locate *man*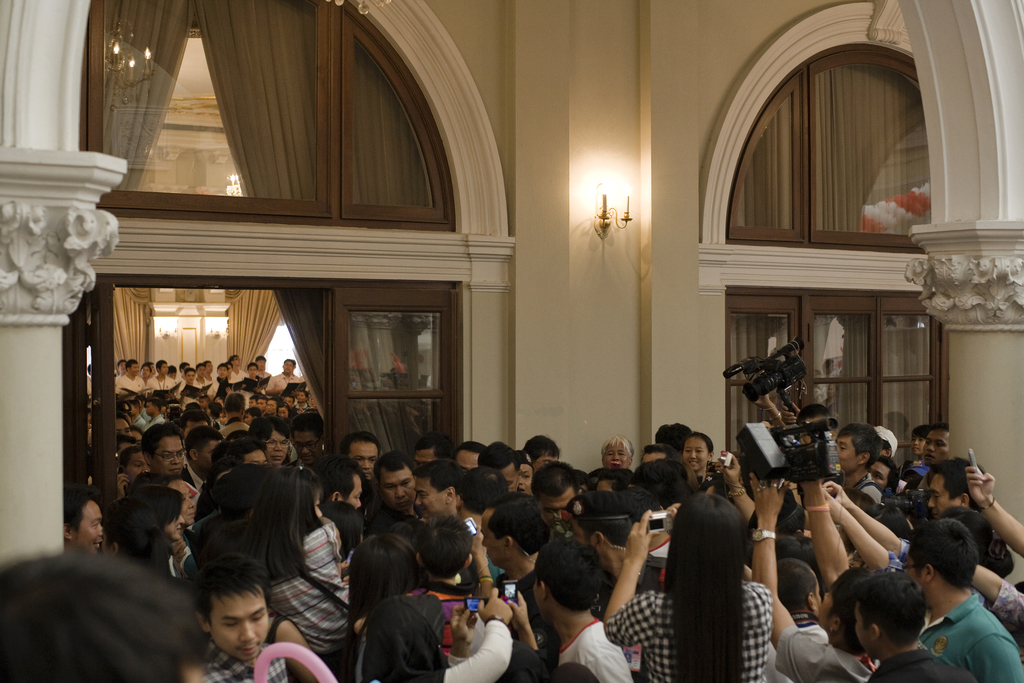
BBox(747, 470, 879, 682)
